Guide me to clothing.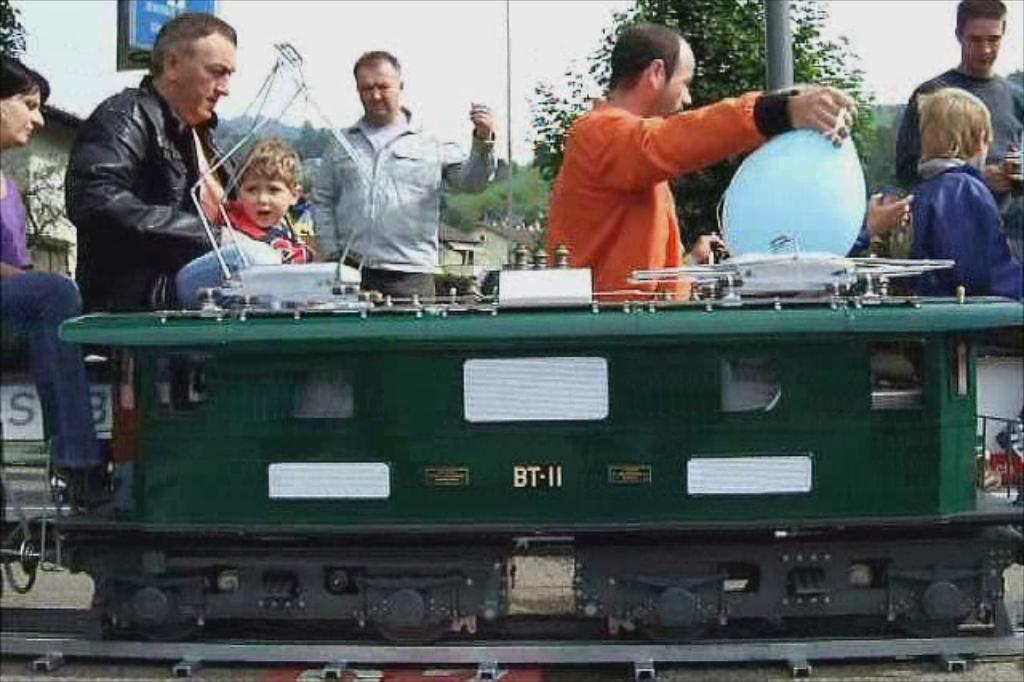
Guidance: (0, 160, 30, 267).
